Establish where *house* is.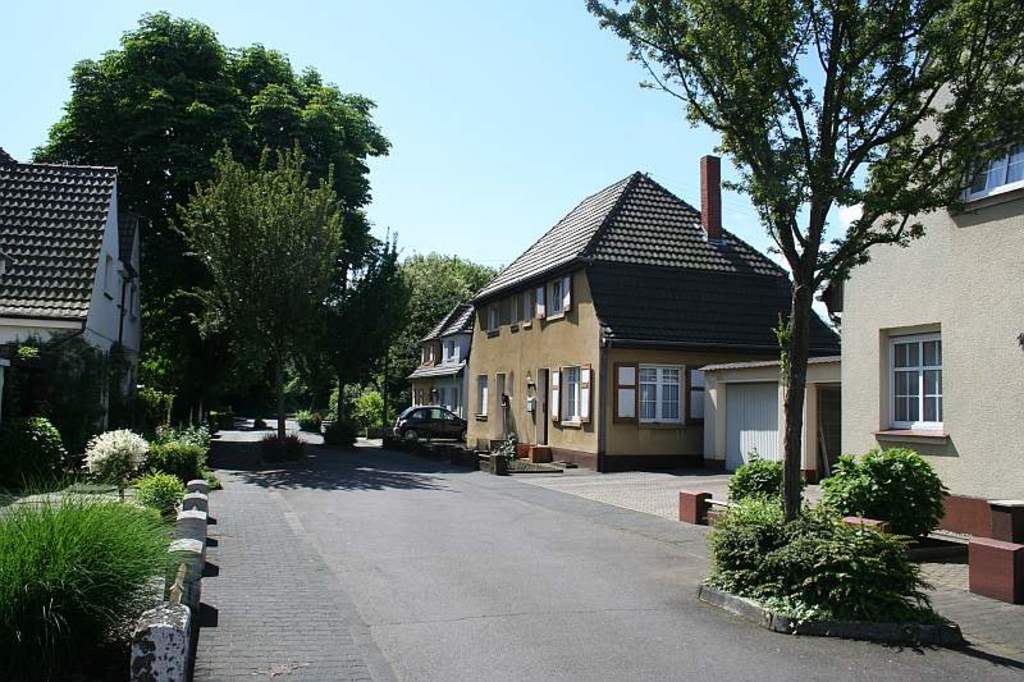
Established at (404,297,472,418).
